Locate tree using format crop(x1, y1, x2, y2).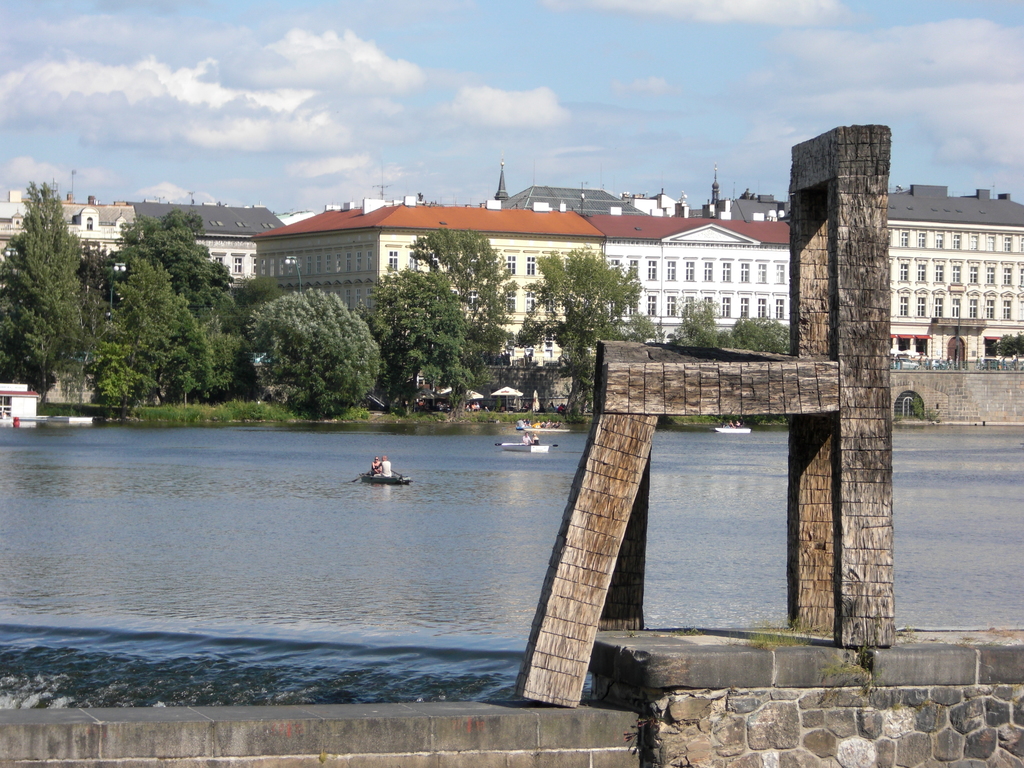
crop(410, 228, 516, 349).
